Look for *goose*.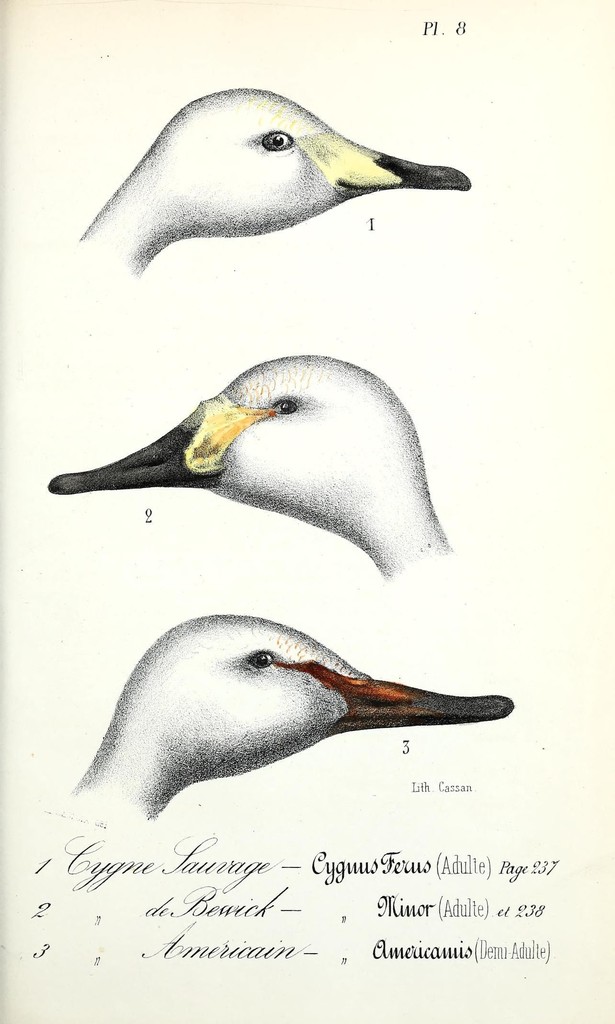
Found: [62,610,520,832].
